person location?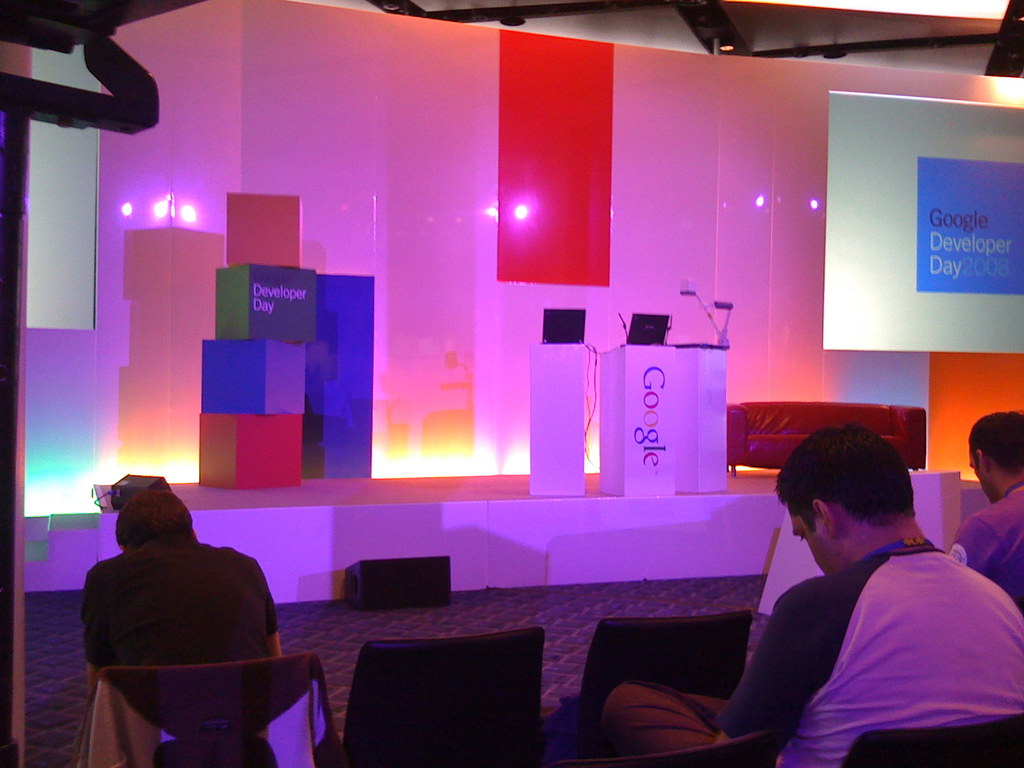
region(84, 485, 287, 698)
